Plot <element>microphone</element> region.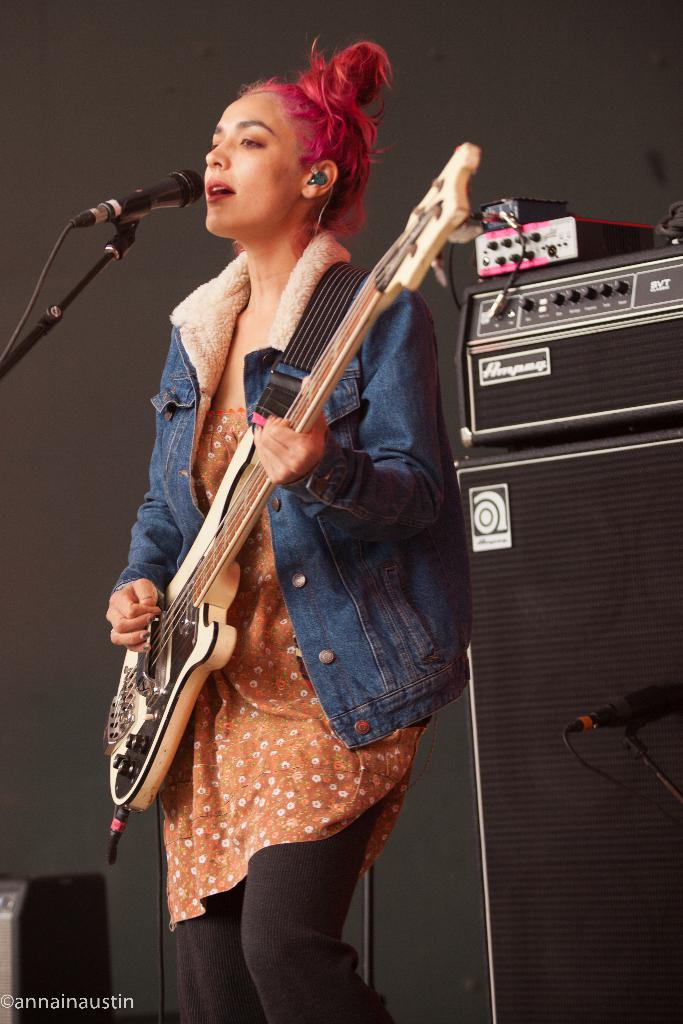
Plotted at [53,156,209,258].
